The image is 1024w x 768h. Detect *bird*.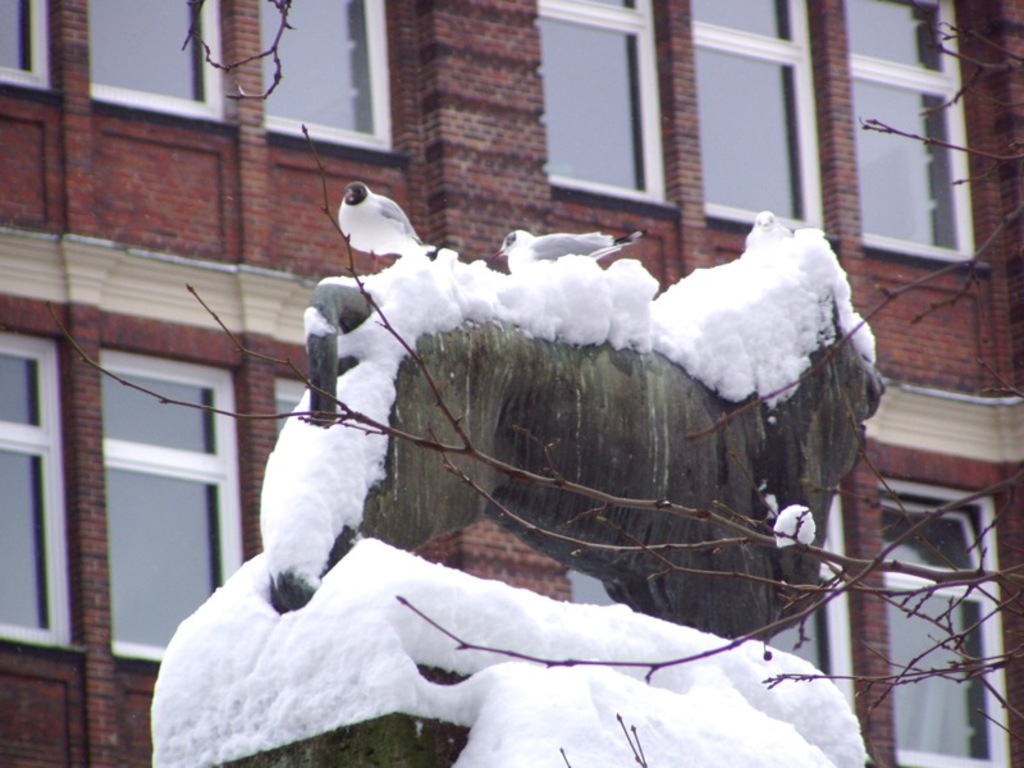
Detection: rect(740, 210, 795, 257).
